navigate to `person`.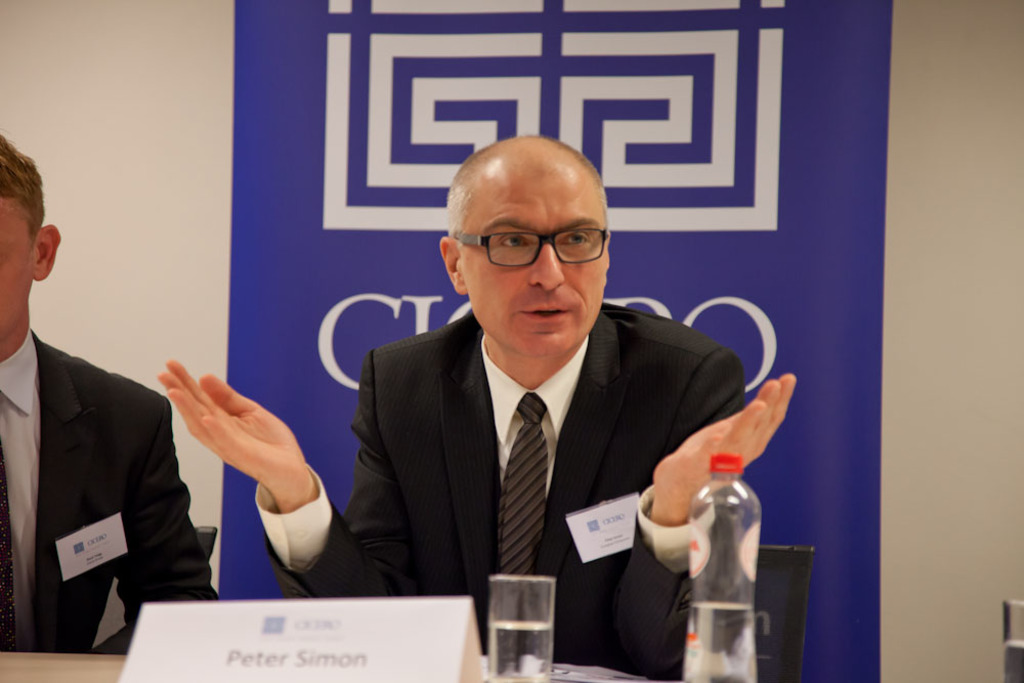
Navigation target: locate(157, 131, 795, 682).
